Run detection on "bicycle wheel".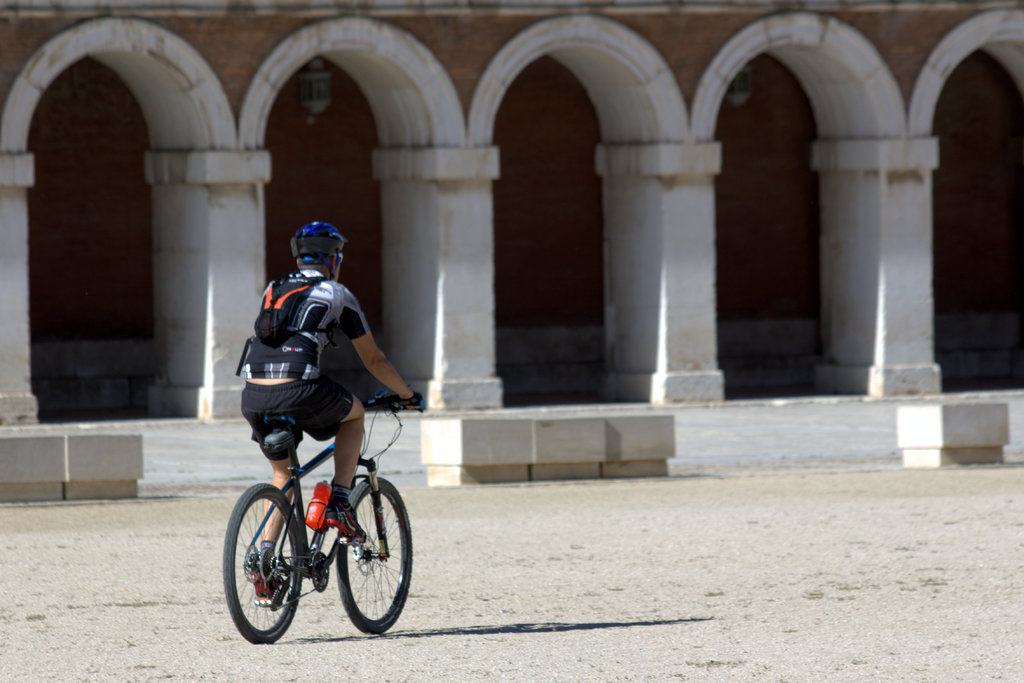
Result: Rect(333, 474, 413, 636).
